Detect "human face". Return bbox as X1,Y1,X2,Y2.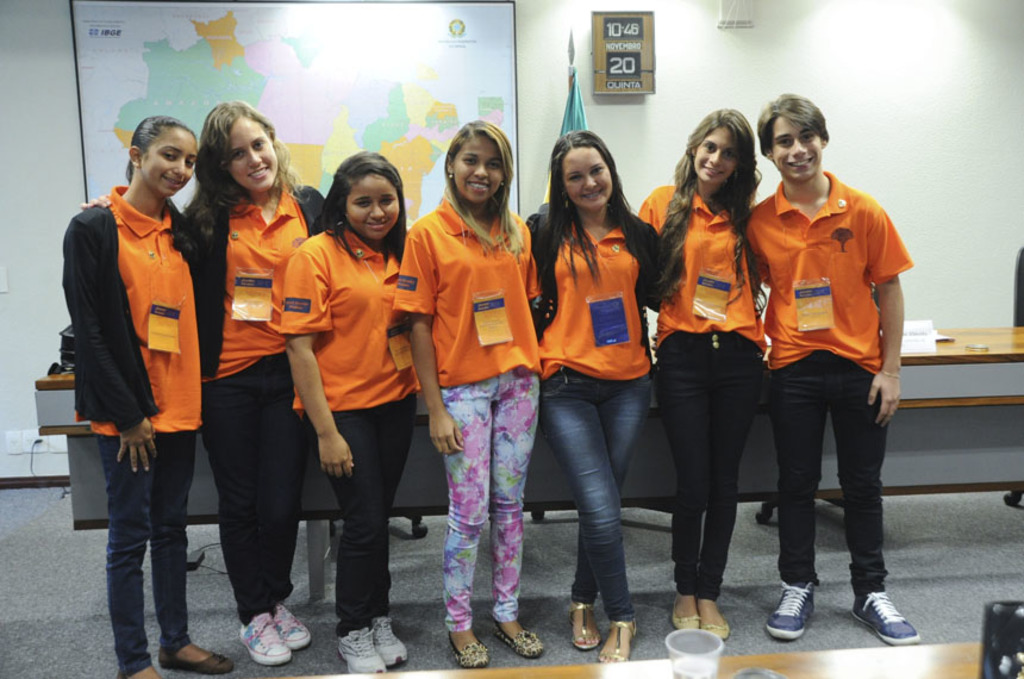
562,150,614,210.
